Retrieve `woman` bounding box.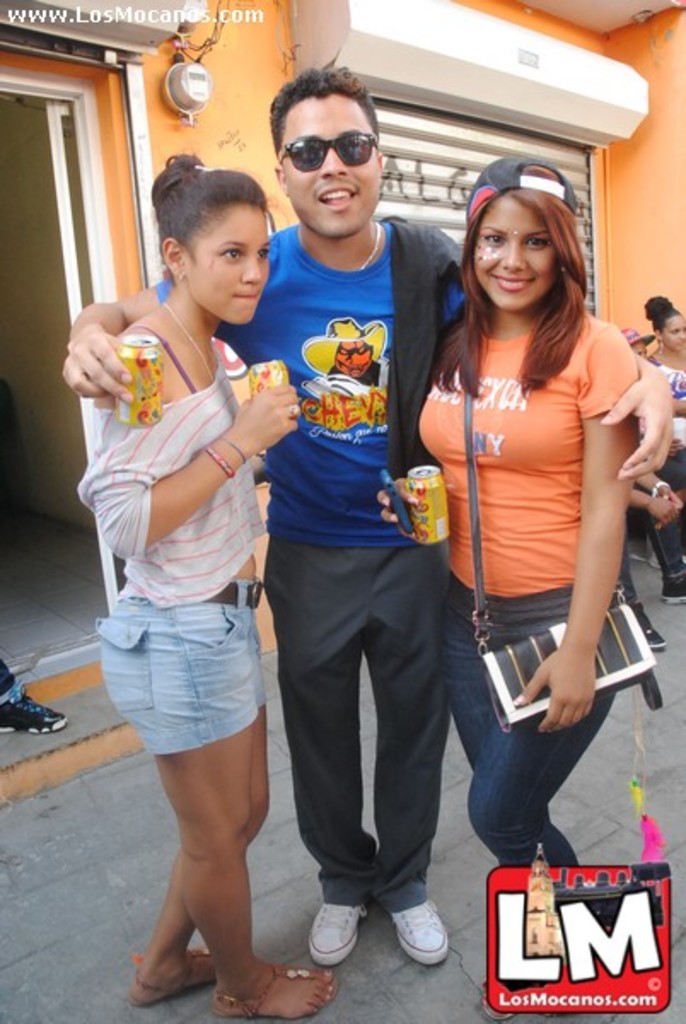
Bounding box: locate(416, 154, 637, 874).
